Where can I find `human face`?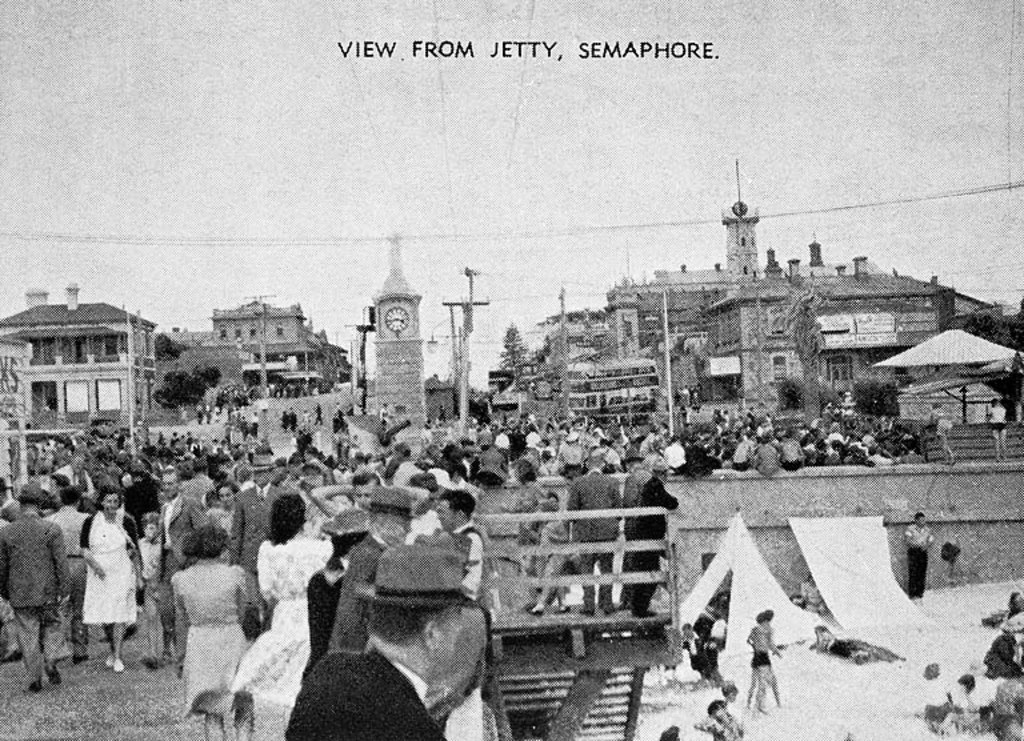
You can find it at <bbox>103, 493, 116, 514</bbox>.
